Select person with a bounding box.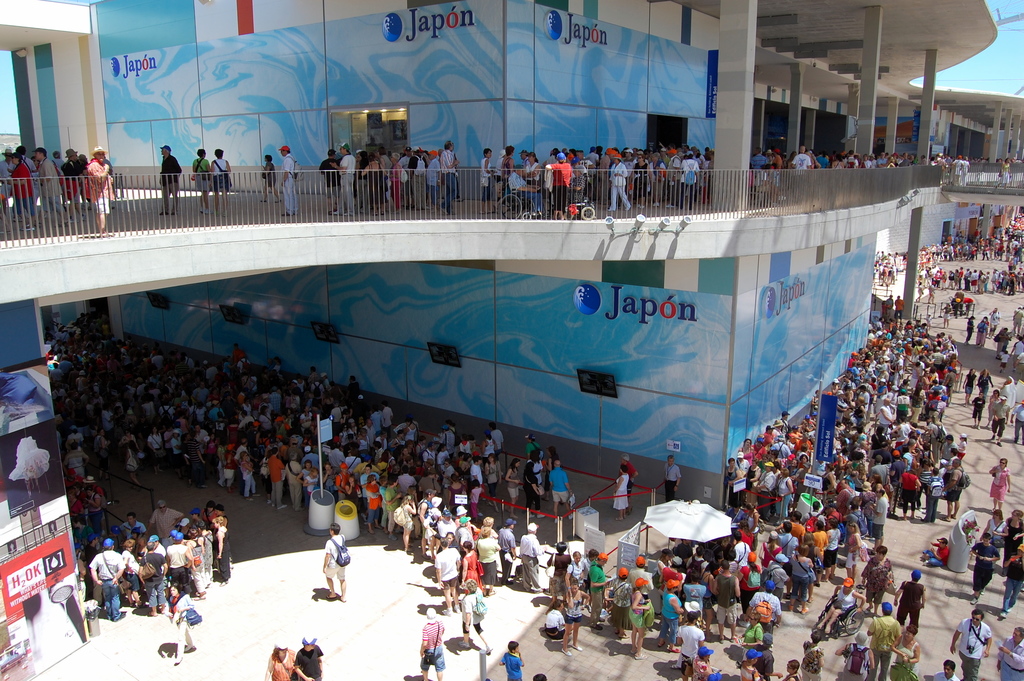
pyautogui.locateOnScreen(296, 636, 319, 680).
